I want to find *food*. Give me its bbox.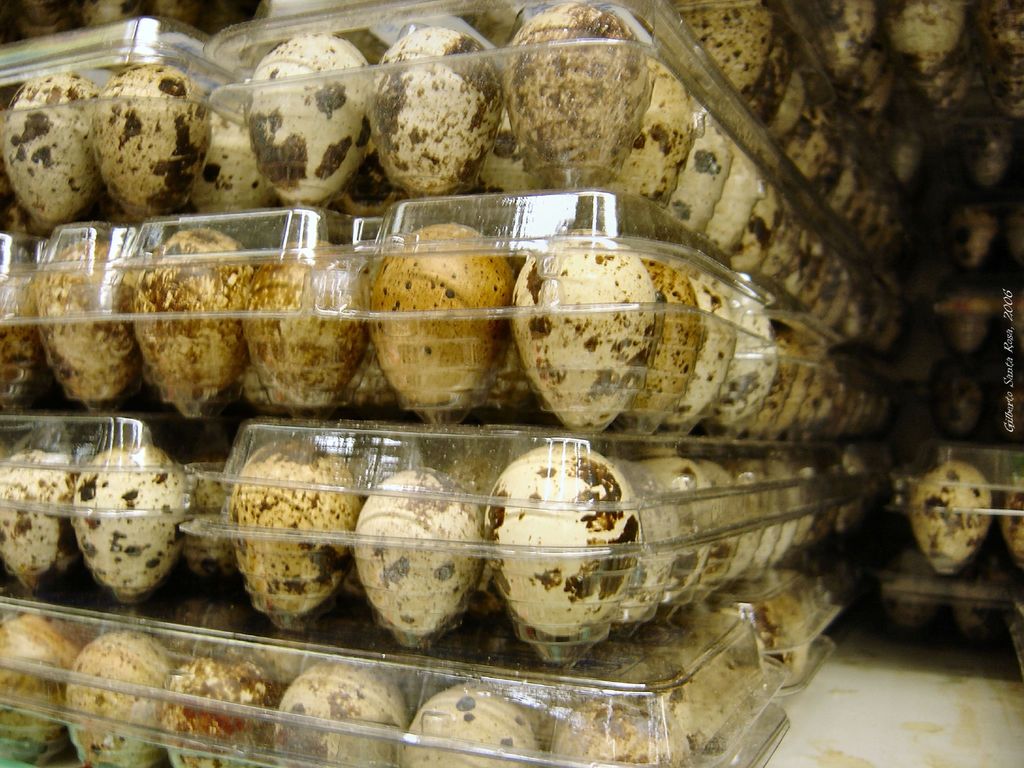
(x1=134, y1=222, x2=255, y2=414).
